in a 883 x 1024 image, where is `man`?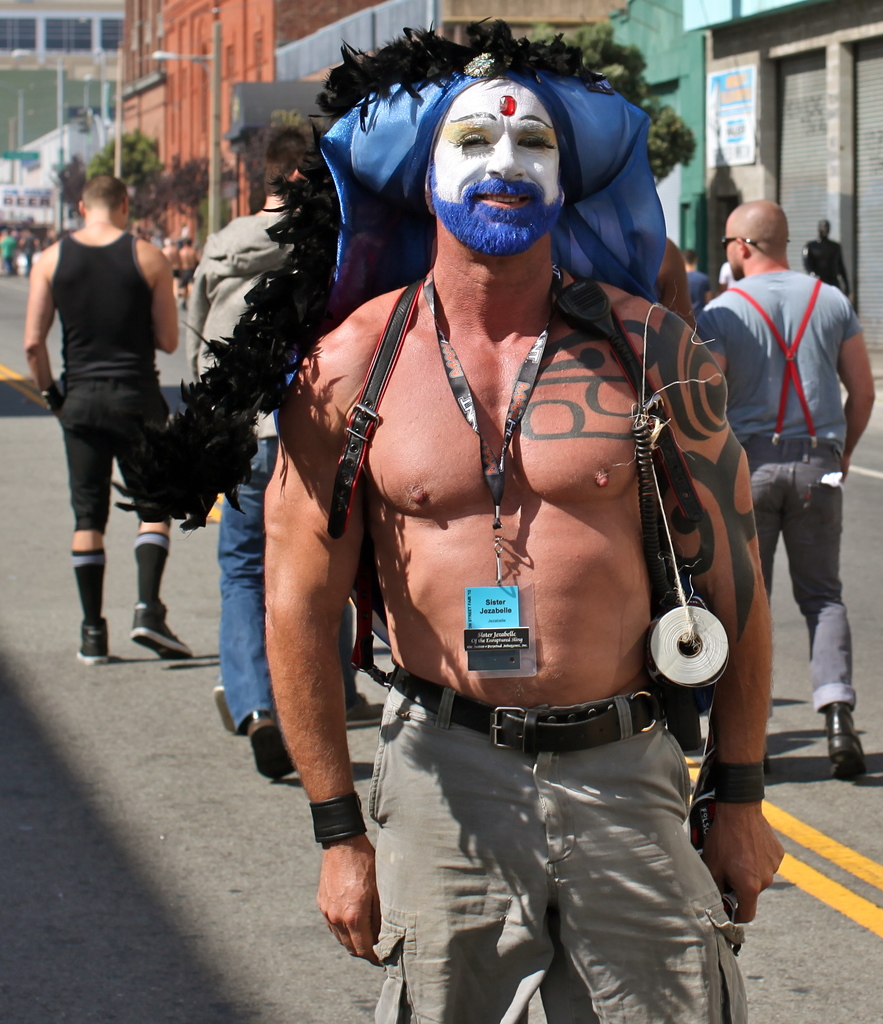
x1=171 y1=120 x2=374 y2=786.
